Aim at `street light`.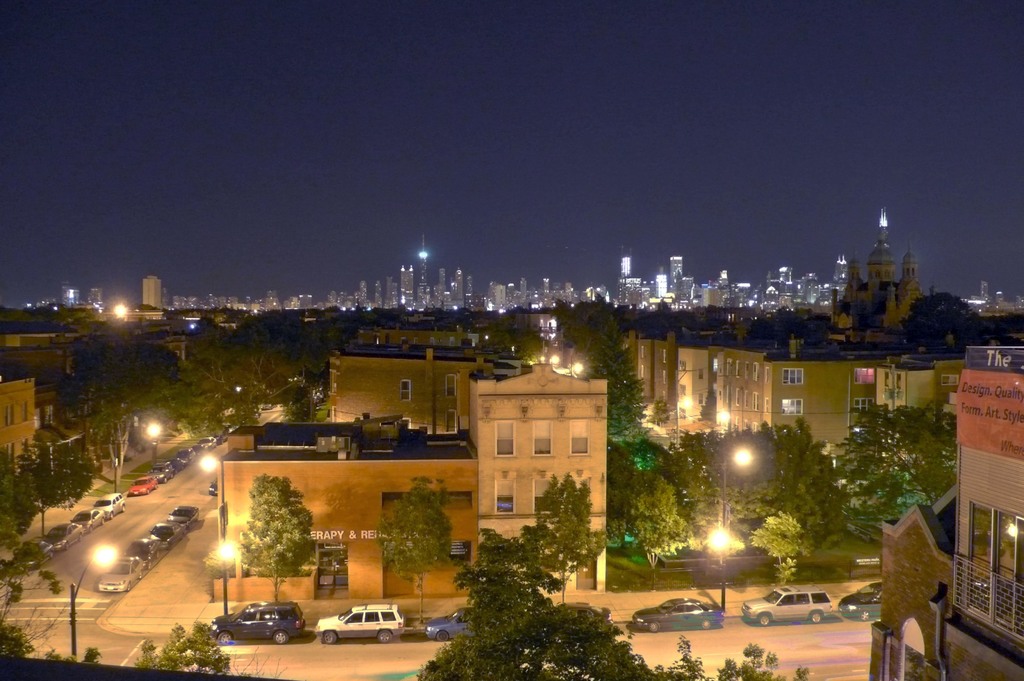
Aimed at locate(676, 392, 696, 426).
